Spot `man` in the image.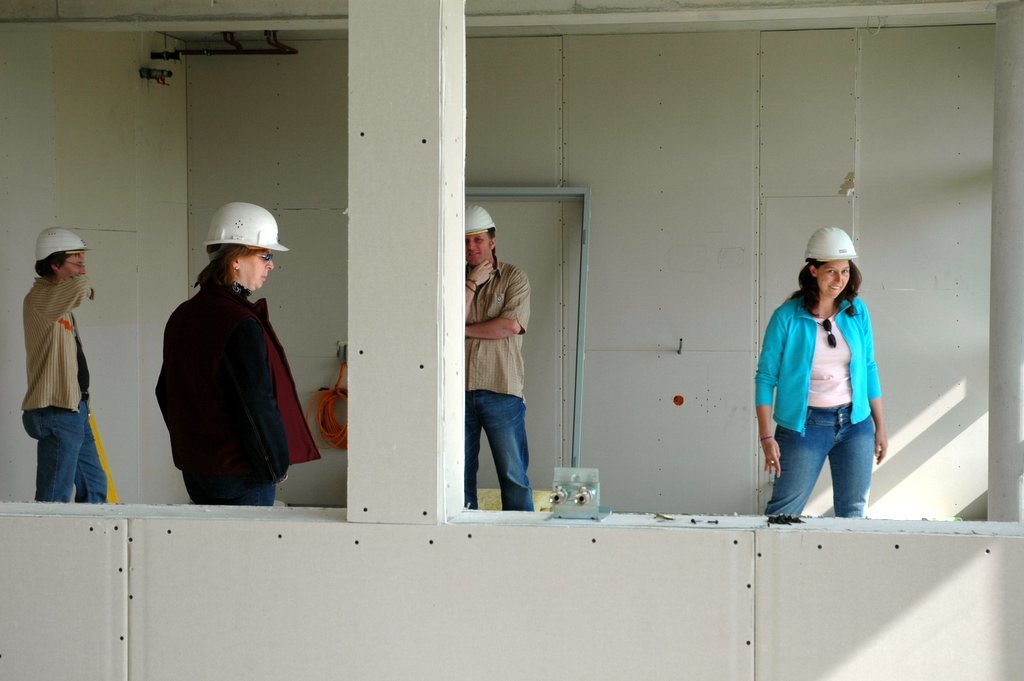
`man` found at {"x1": 464, "y1": 207, "x2": 529, "y2": 509}.
